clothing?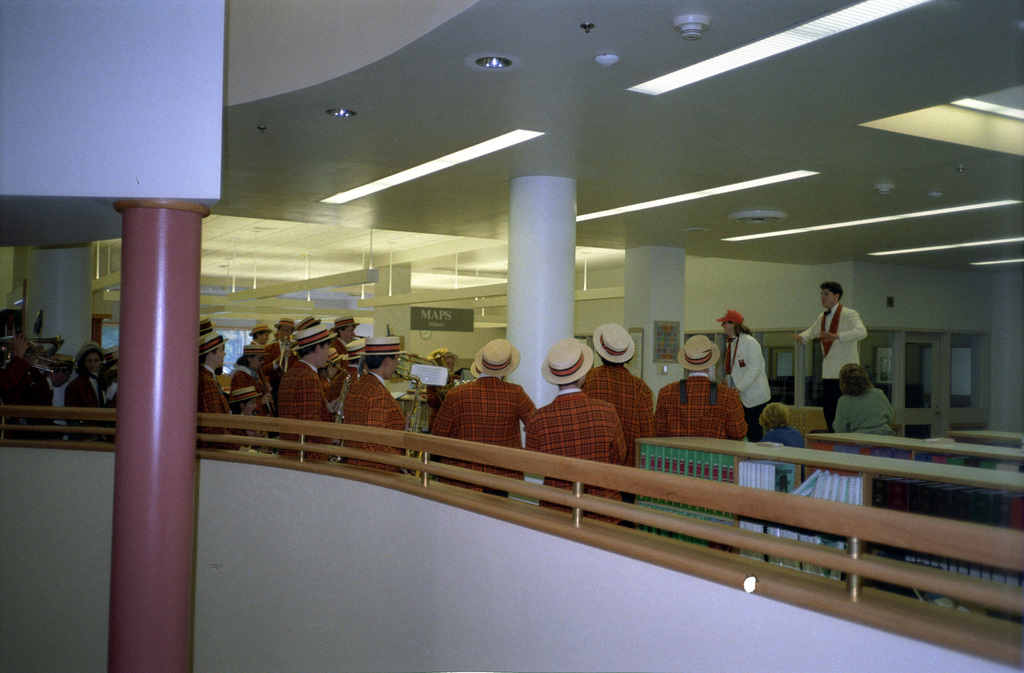
<region>835, 393, 902, 449</region>
